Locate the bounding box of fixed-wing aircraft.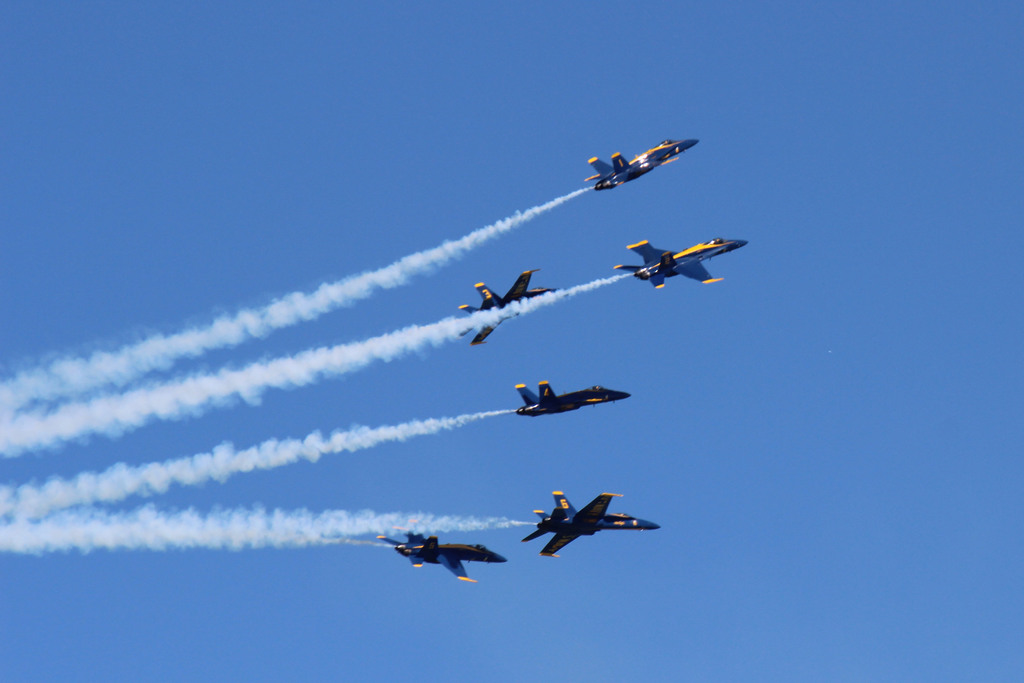
Bounding box: (x1=513, y1=377, x2=632, y2=420).
